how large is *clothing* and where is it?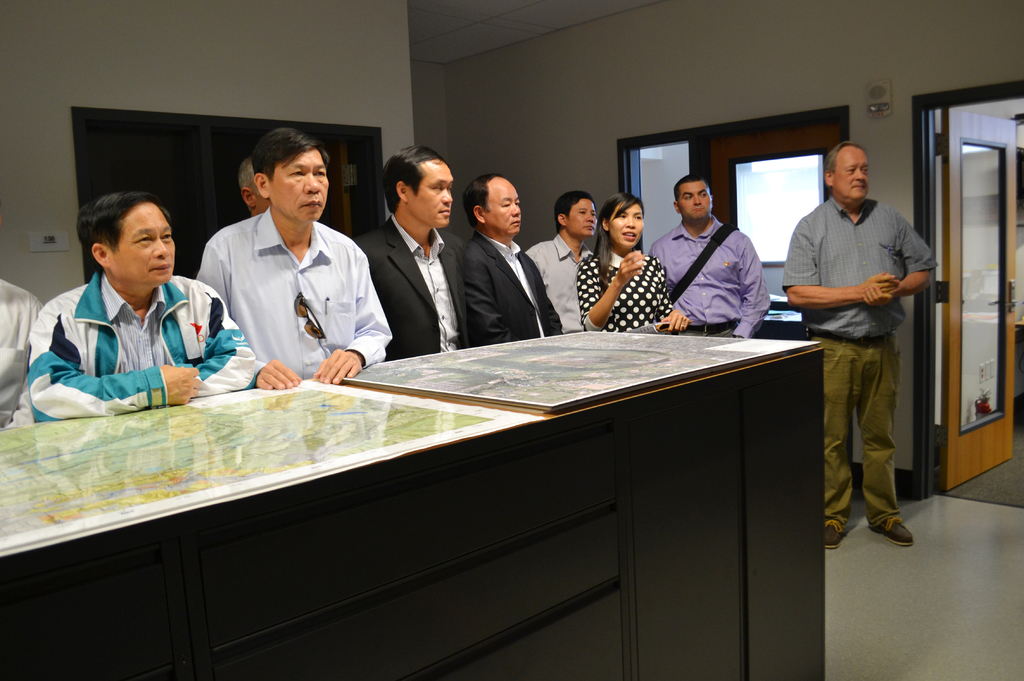
Bounding box: locate(28, 273, 257, 424).
